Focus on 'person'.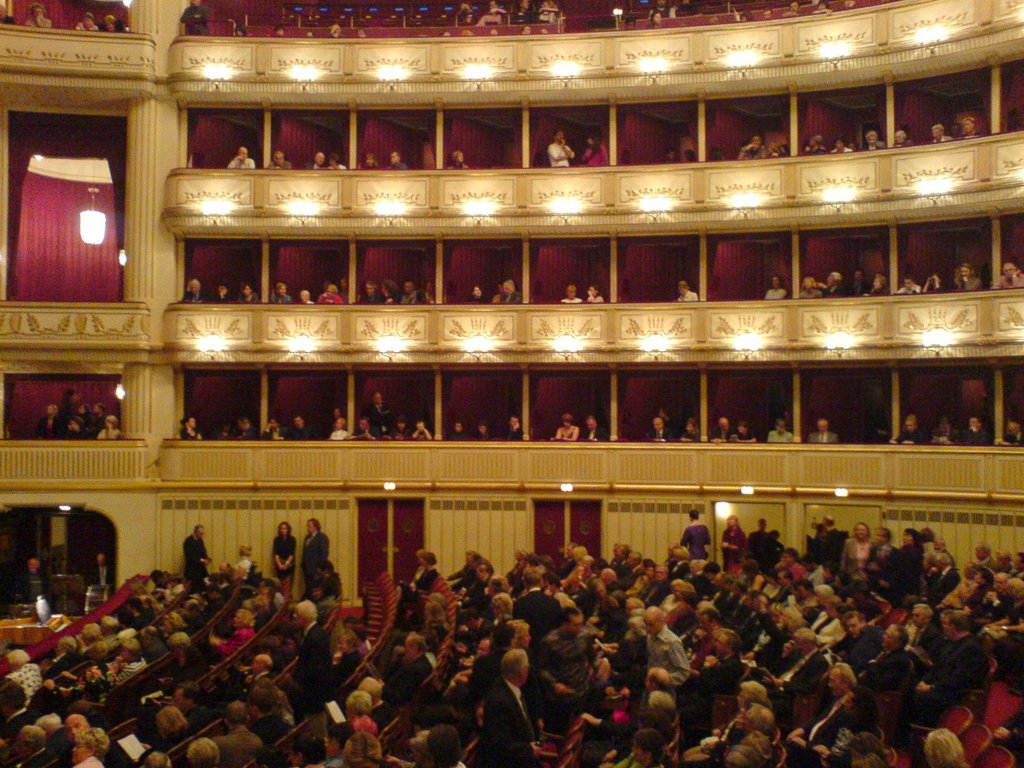
Focused at Rect(490, 278, 509, 301).
